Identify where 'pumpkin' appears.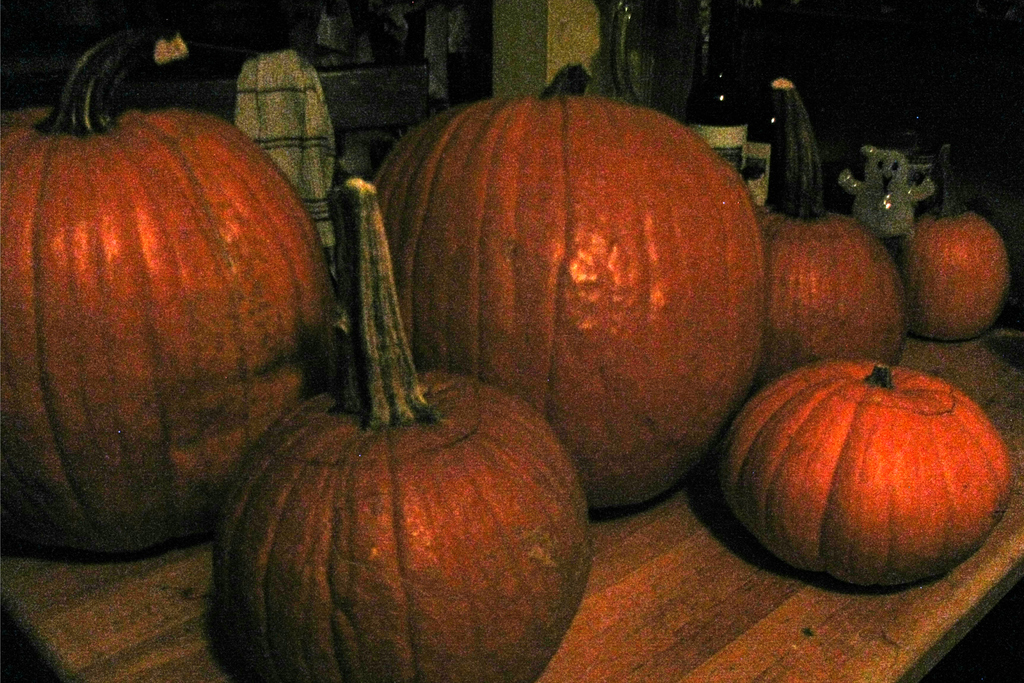
Appears at [left=762, top=76, right=902, bottom=361].
